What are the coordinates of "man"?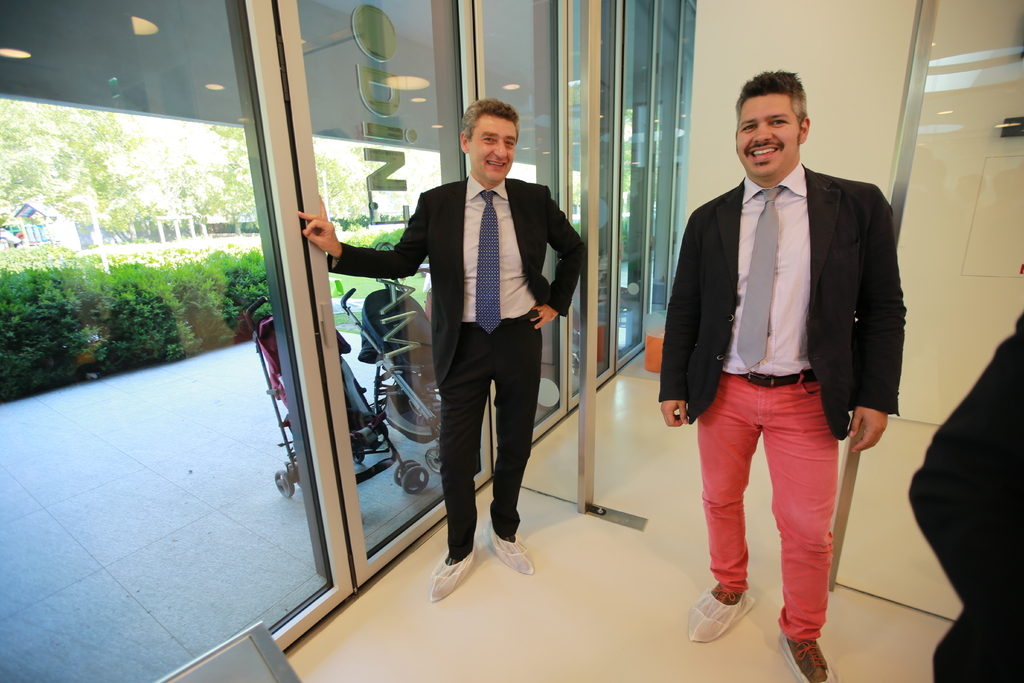
[295, 94, 589, 608].
